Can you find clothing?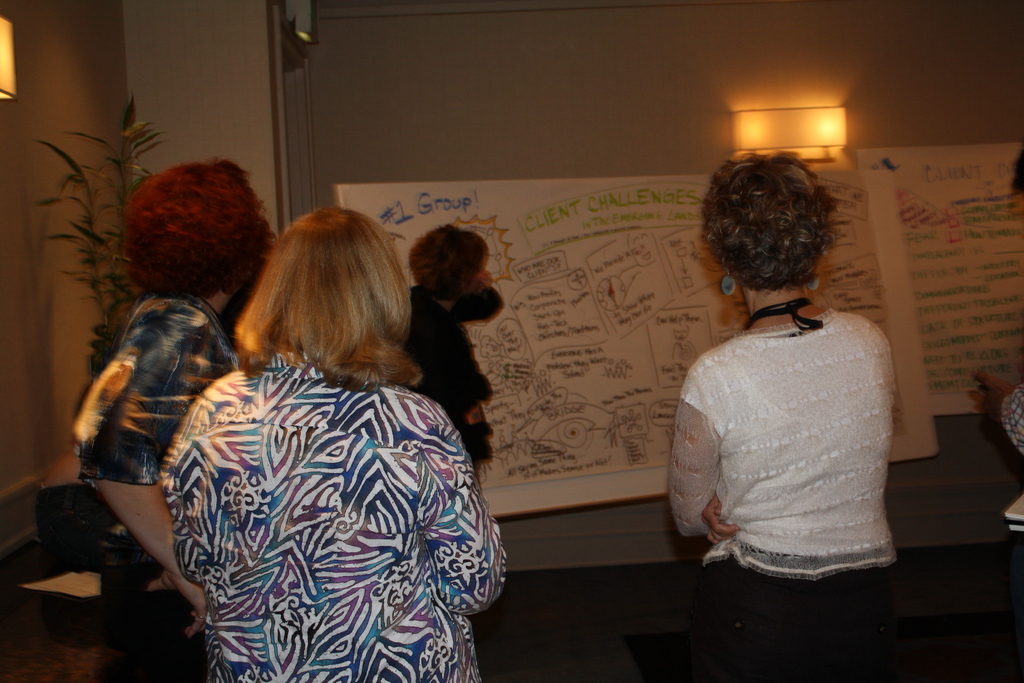
Yes, bounding box: box=[76, 292, 236, 481].
